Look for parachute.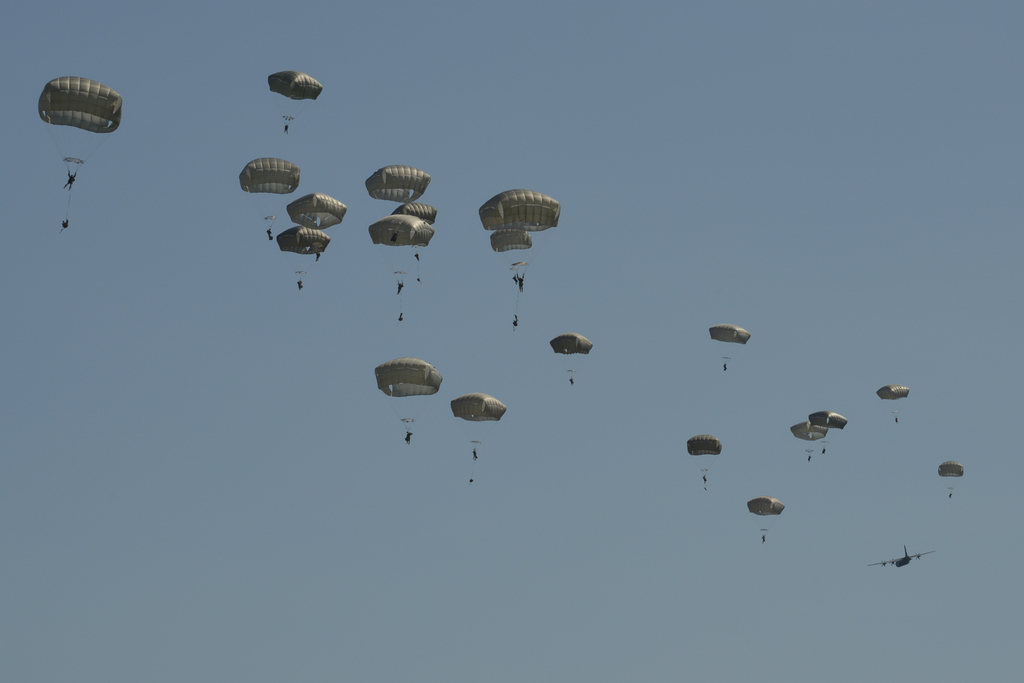
Found: [x1=684, y1=435, x2=723, y2=494].
